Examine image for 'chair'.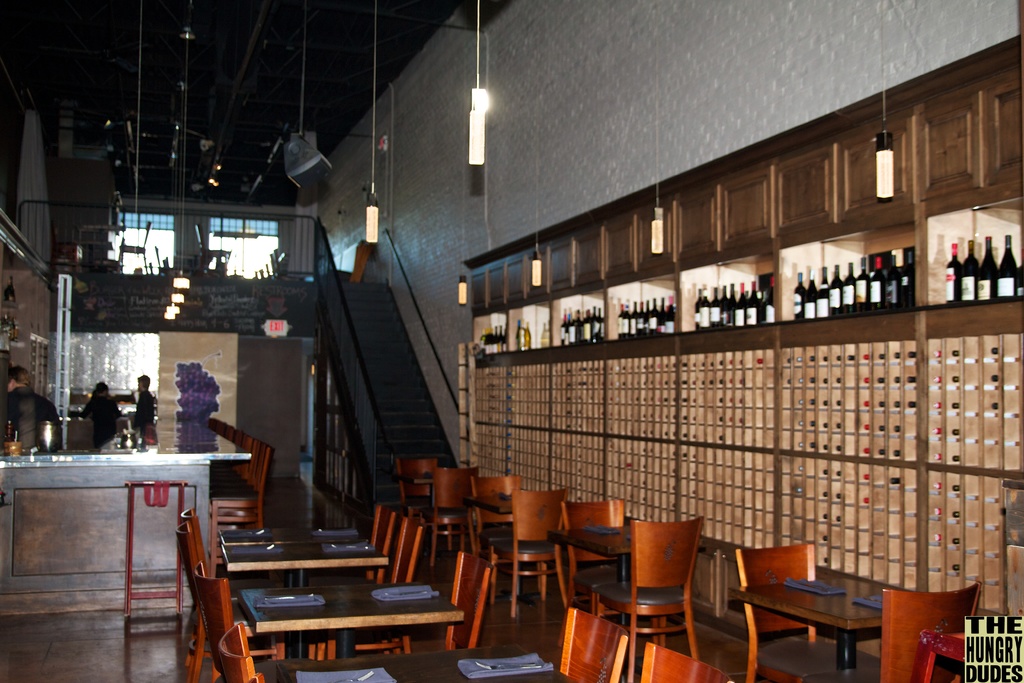
Examination result: l=638, t=646, r=728, b=682.
